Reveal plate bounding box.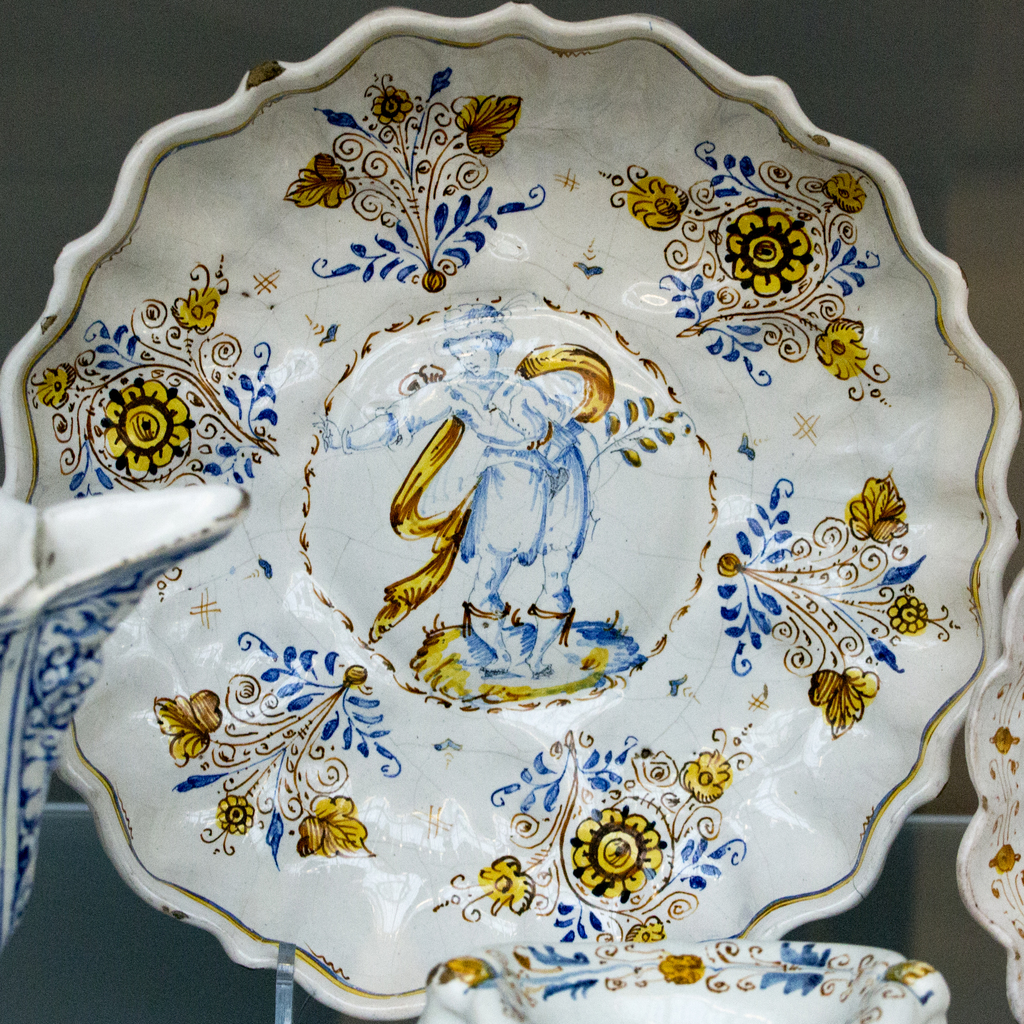
Revealed: [x1=1, y1=0, x2=1023, y2=1022].
